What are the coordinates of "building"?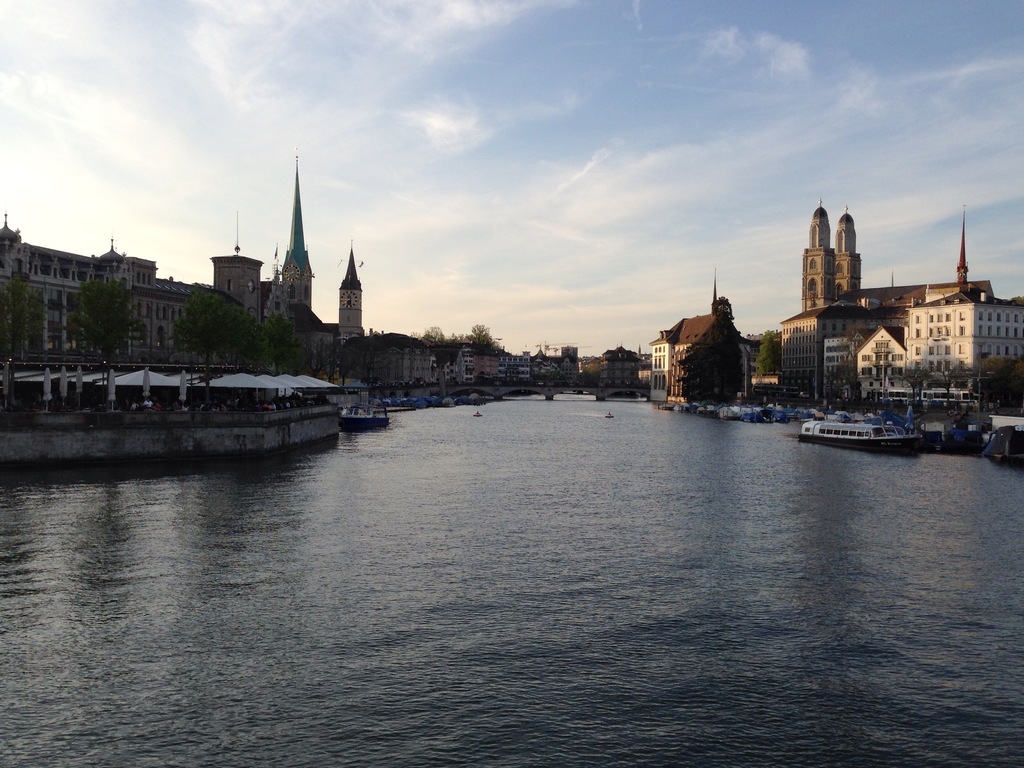
<bbox>598, 341, 642, 398</bbox>.
